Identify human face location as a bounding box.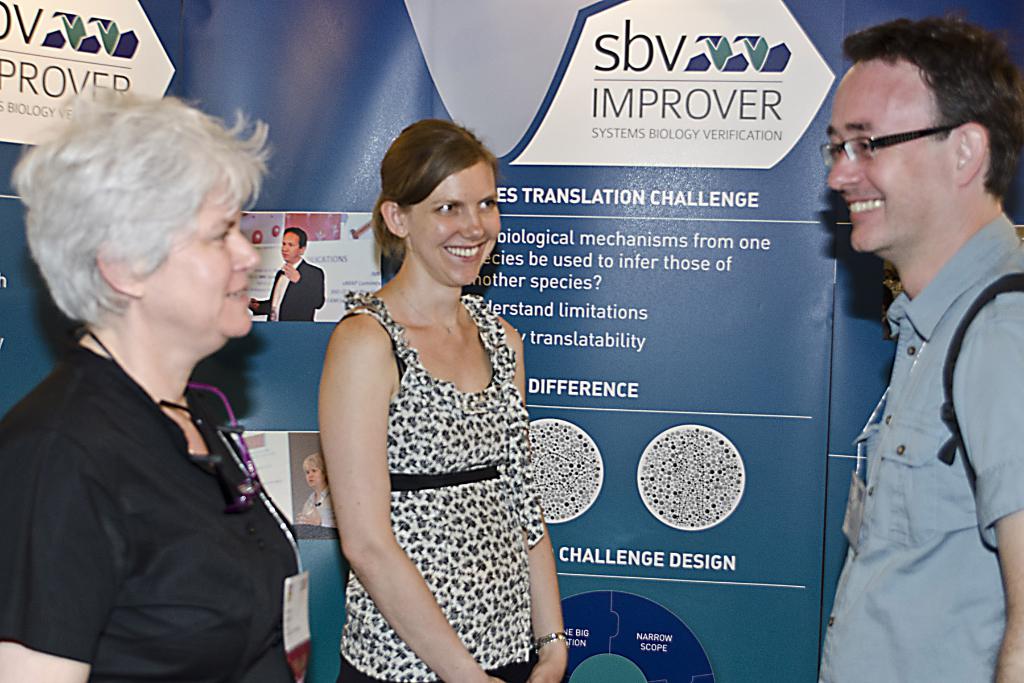
284/230/300/265.
